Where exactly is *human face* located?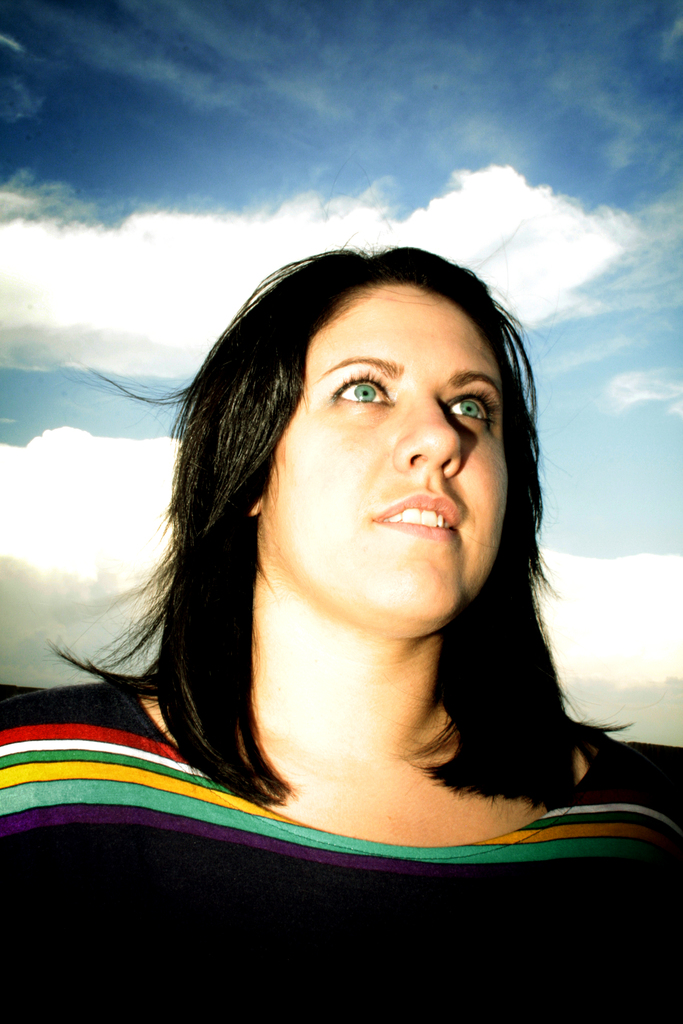
Its bounding box is l=261, t=294, r=509, b=631.
